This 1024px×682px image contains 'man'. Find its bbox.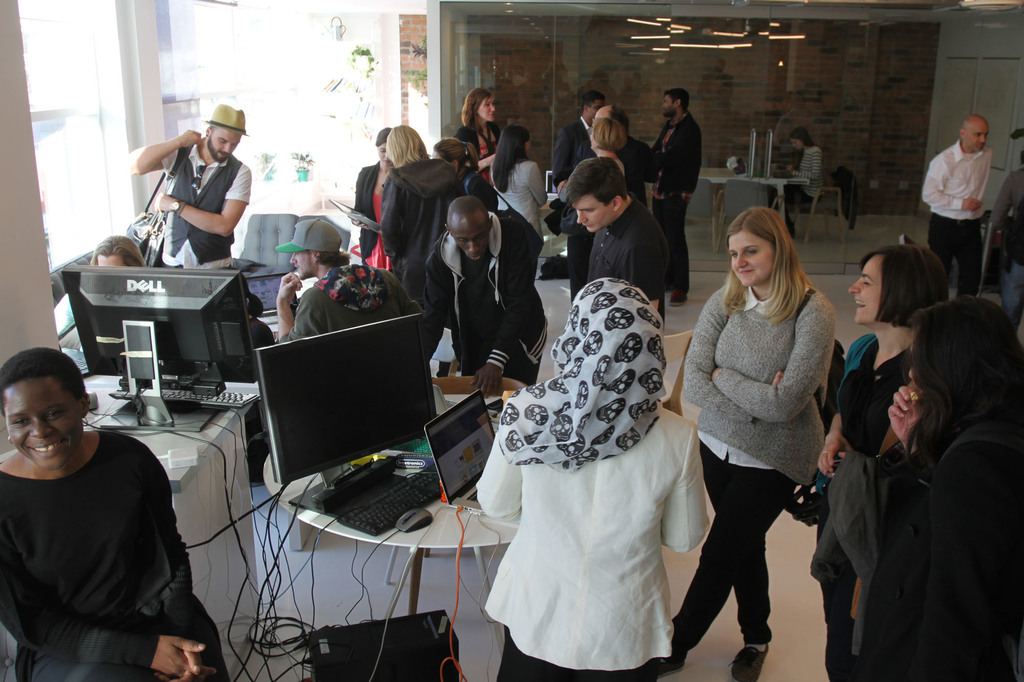
Rect(563, 158, 668, 325).
